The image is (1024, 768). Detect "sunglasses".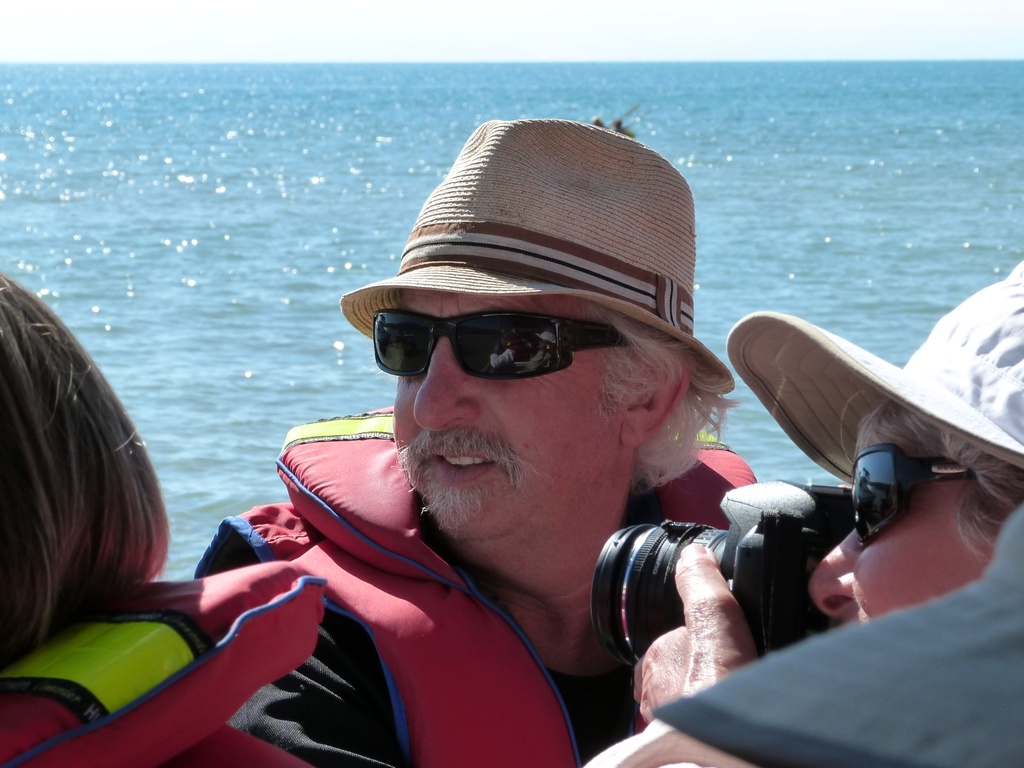
Detection: box=[848, 442, 967, 553].
